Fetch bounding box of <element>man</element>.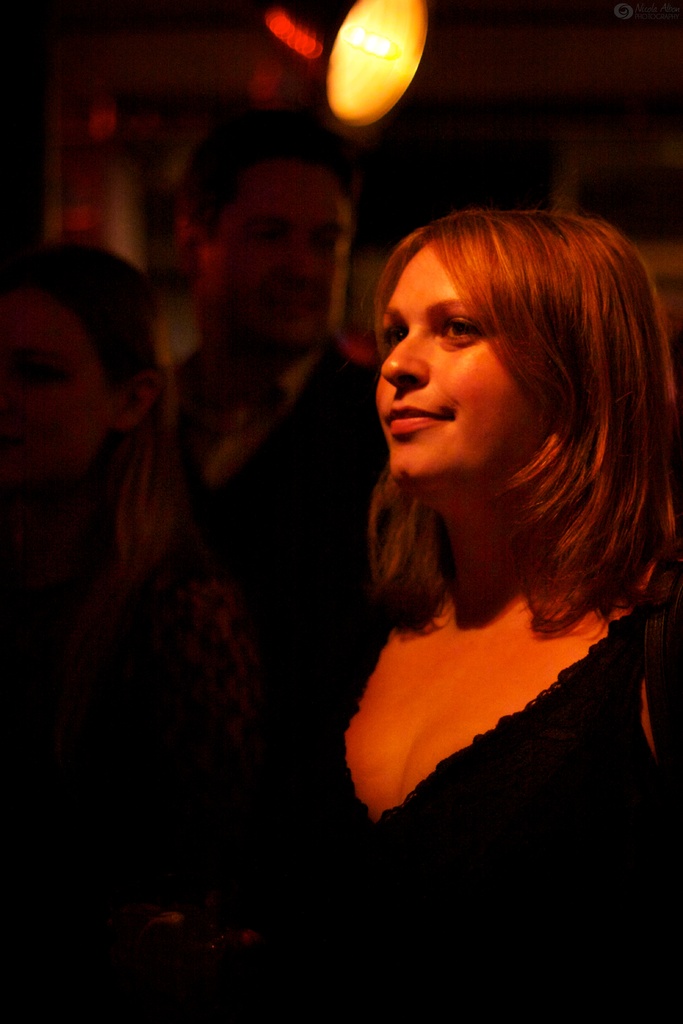
Bbox: {"left": 108, "top": 100, "right": 456, "bottom": 932}.
